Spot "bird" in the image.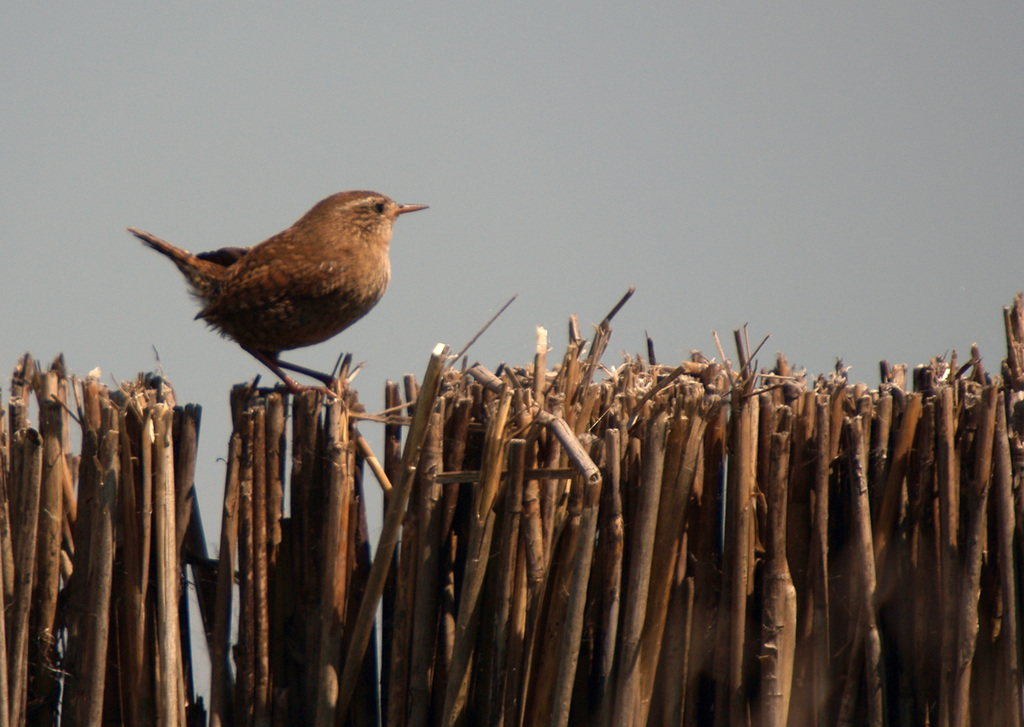
"bird" found at (left=122, top=186, right=431, bottom=395).
